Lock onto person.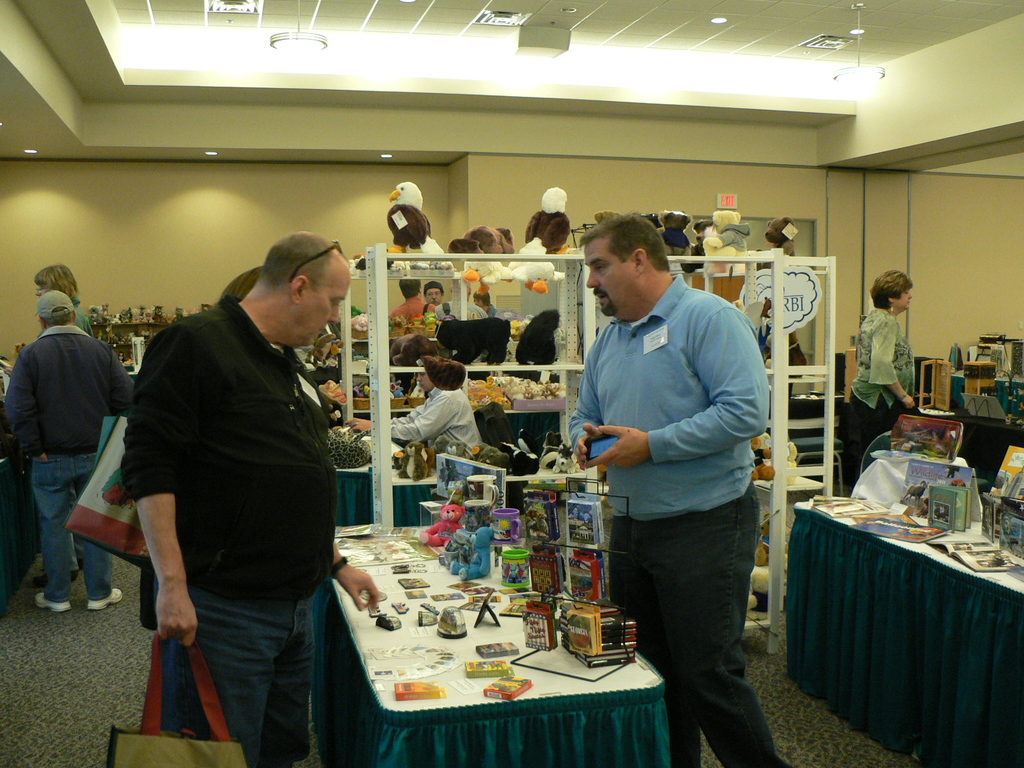
Locked: pyautogui.locateOnScreen(575, 188, 783, 759).
